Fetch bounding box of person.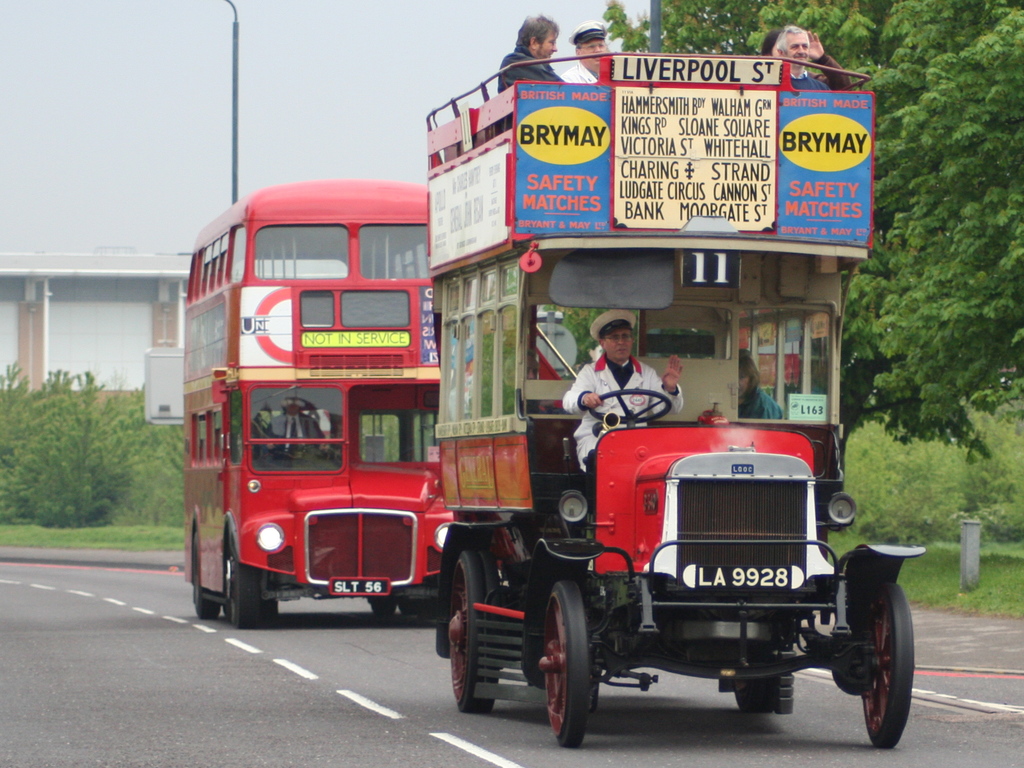
Bbox: x1=733, y1=354, x2=781, y2=418.
